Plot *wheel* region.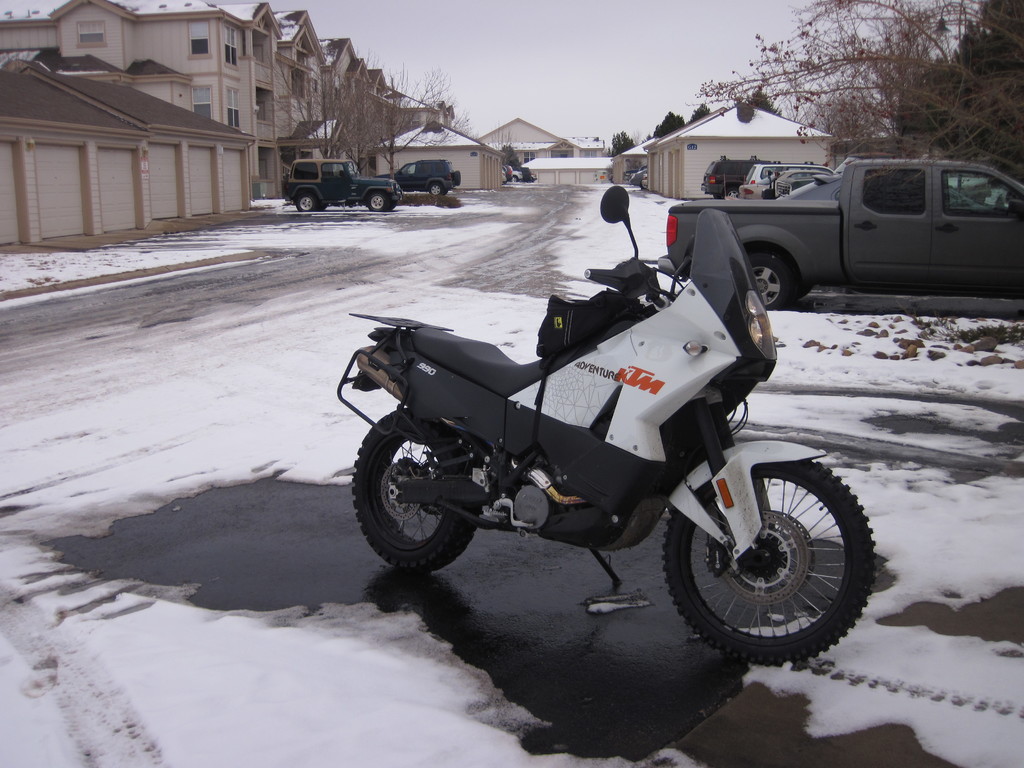
Plotted at [left=662, top=451, right=876, bottom=666].
